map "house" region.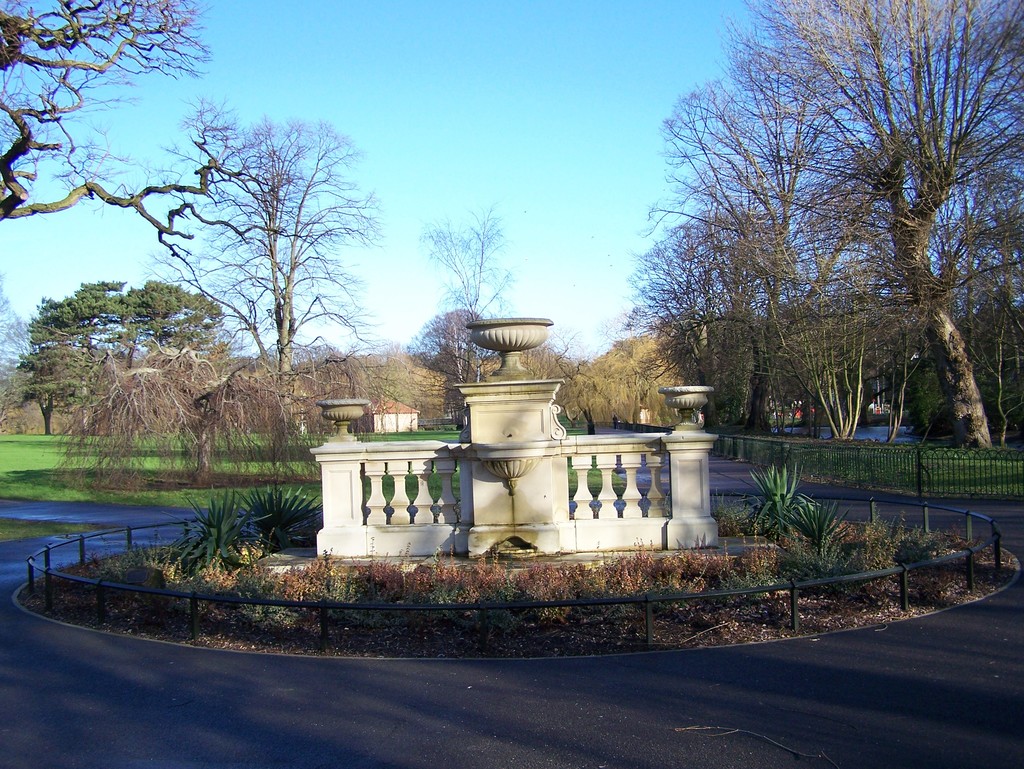
Mapped to Rect(342, 380, 419, 434).
